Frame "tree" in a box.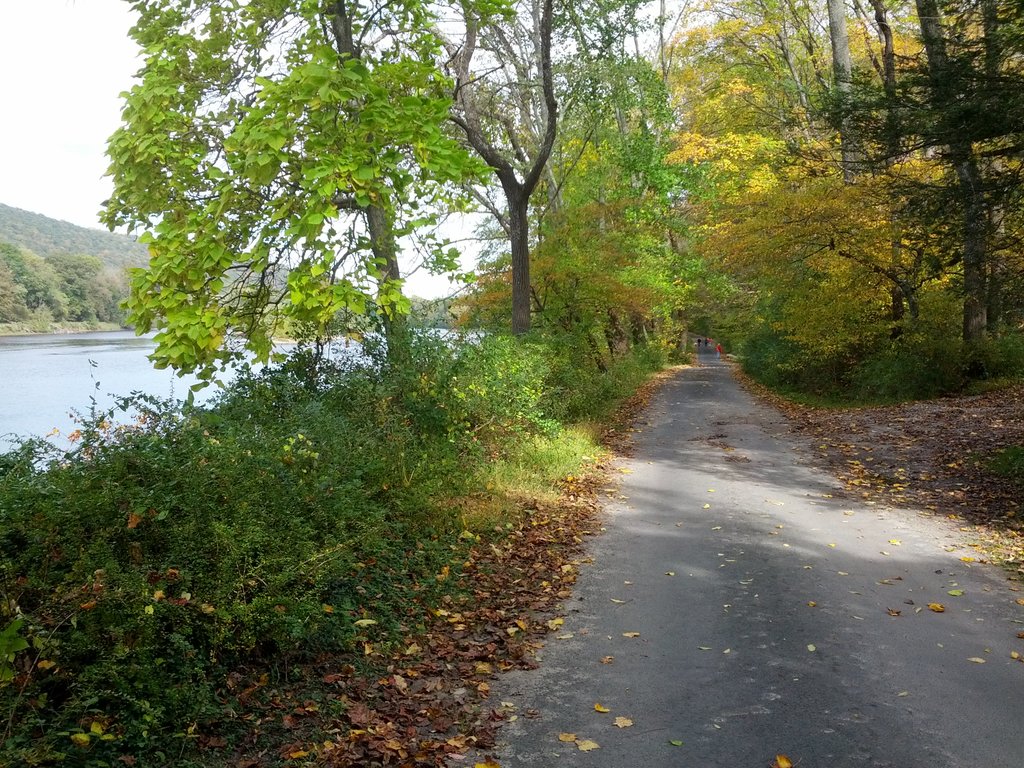
bbox=[626, 0, 810, 246].
